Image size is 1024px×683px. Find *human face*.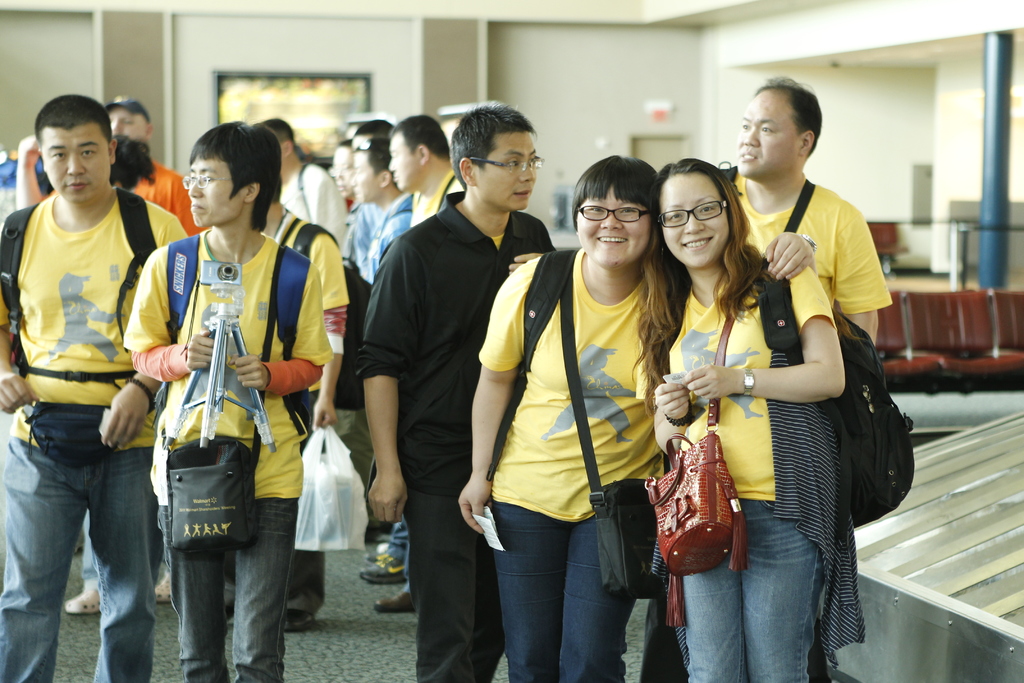
42,126,110,202.
